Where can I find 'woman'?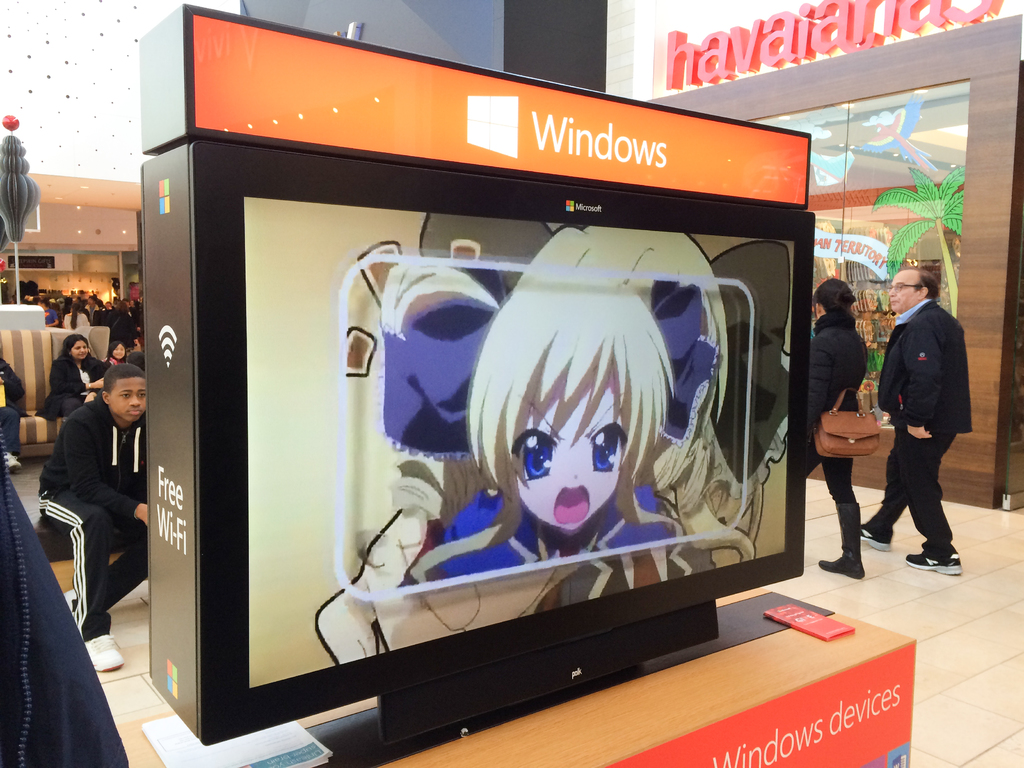
You can find it at 412, 225, 771, 590.
